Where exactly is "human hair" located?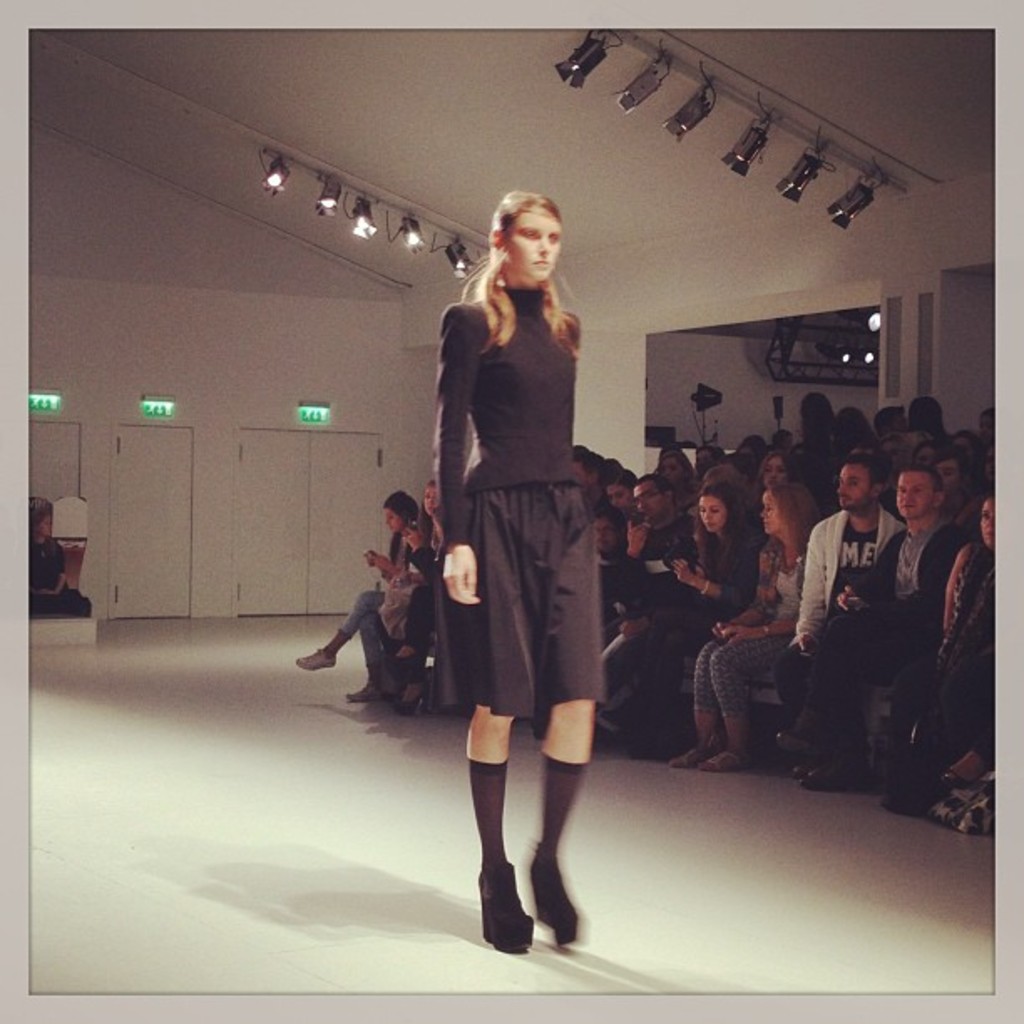
Its bounding box is rect(576, 450, 607, 477).
